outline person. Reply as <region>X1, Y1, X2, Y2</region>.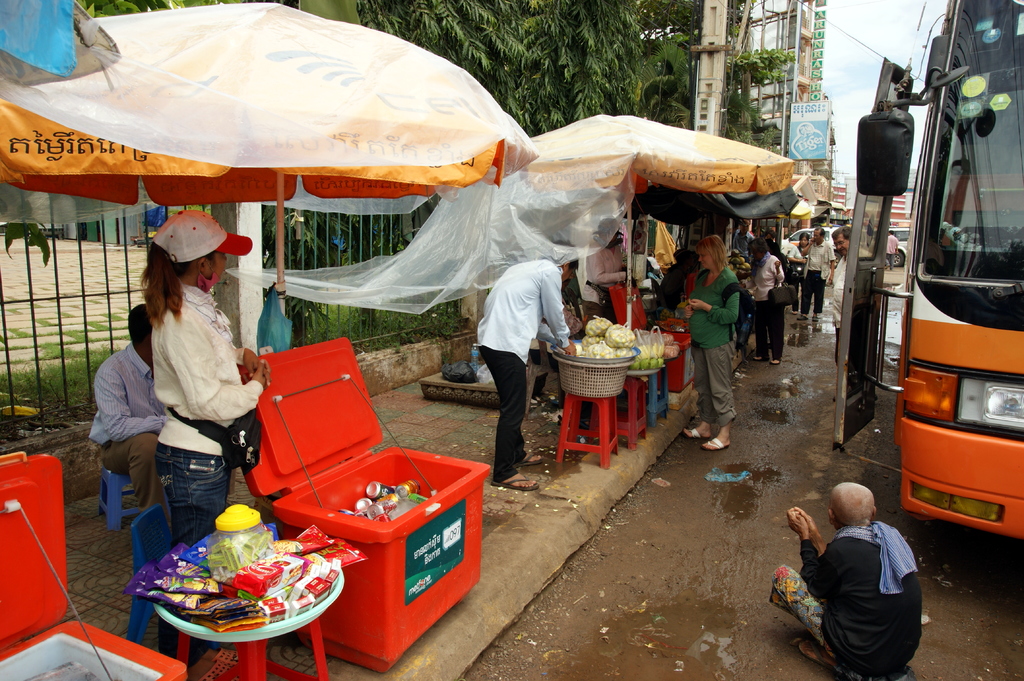
<region>824, 229, 854, 401</region>.
